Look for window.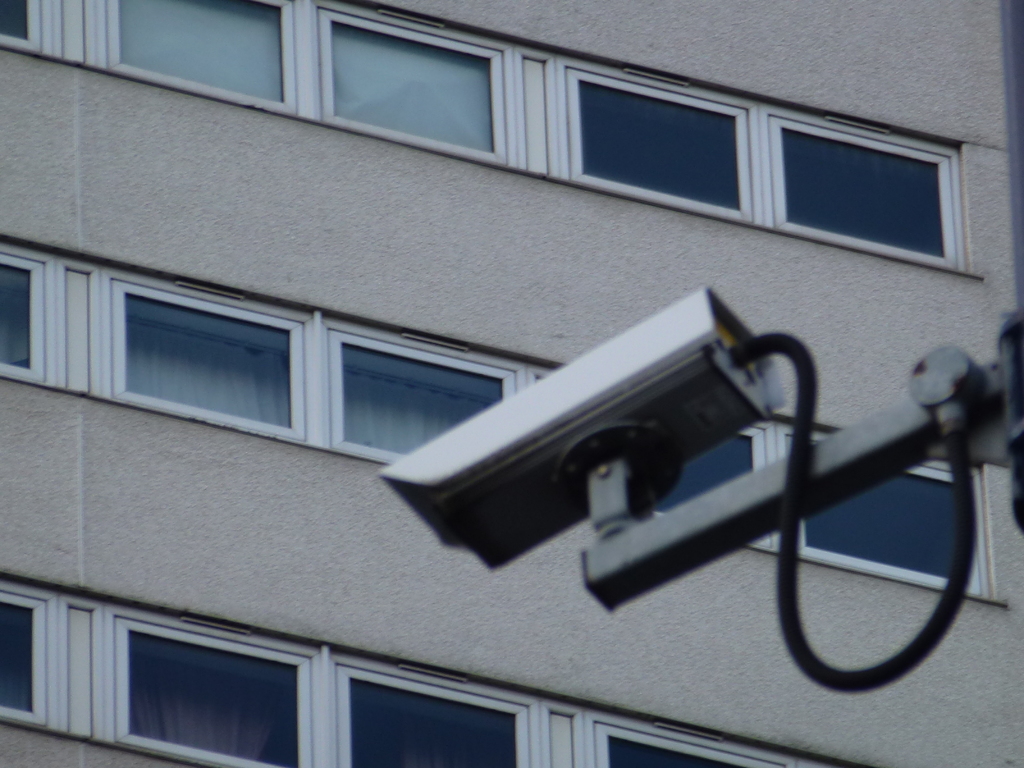
Found: x1=311, y1=308, x2=515, y2=477.
